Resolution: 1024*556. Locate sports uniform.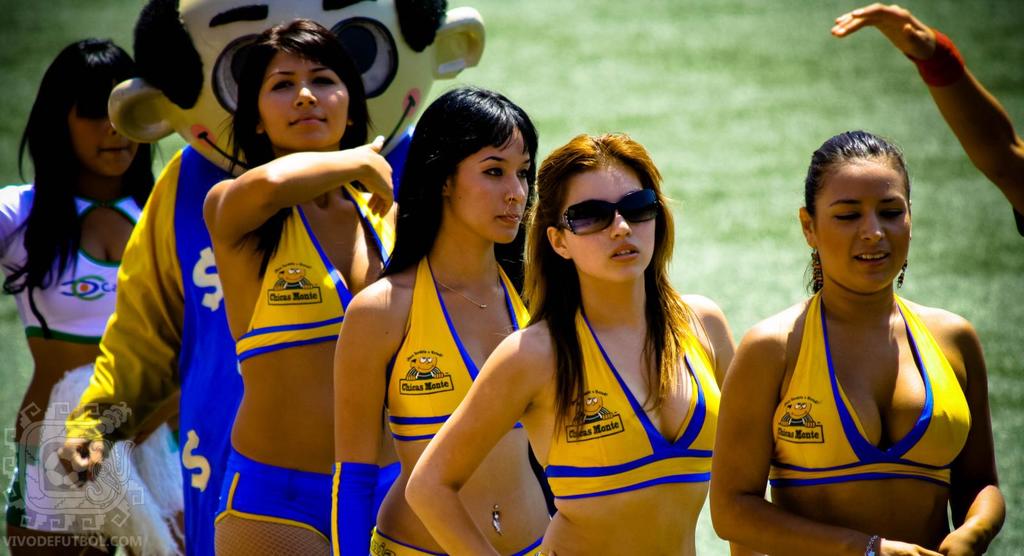
crop(376, 247, 554, 555).
